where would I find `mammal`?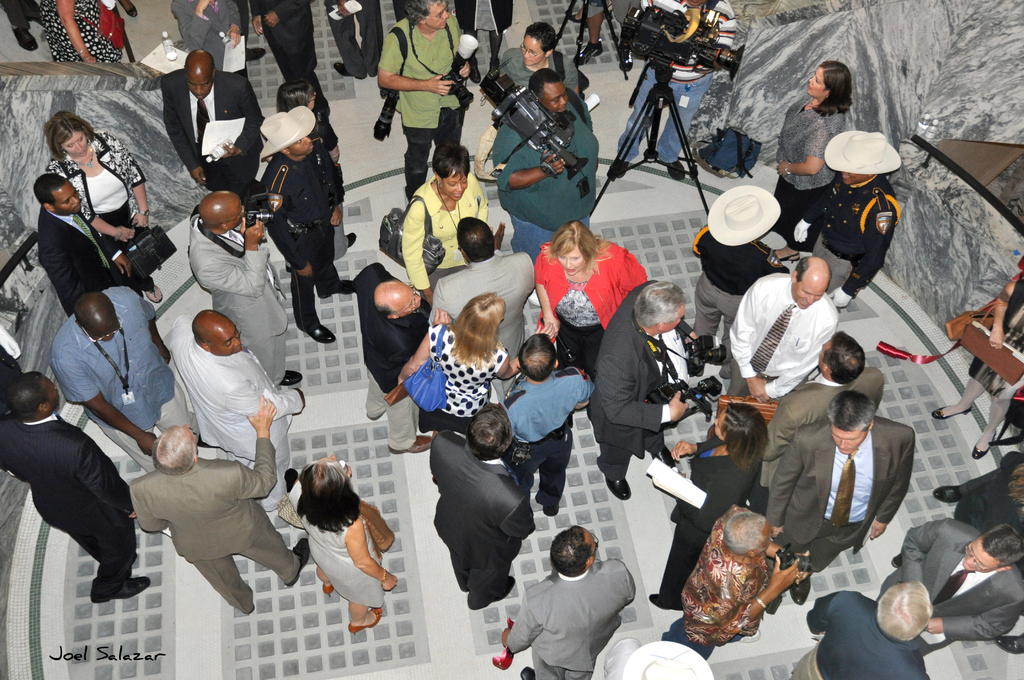
At bbox(187, 188, 276, 387).
